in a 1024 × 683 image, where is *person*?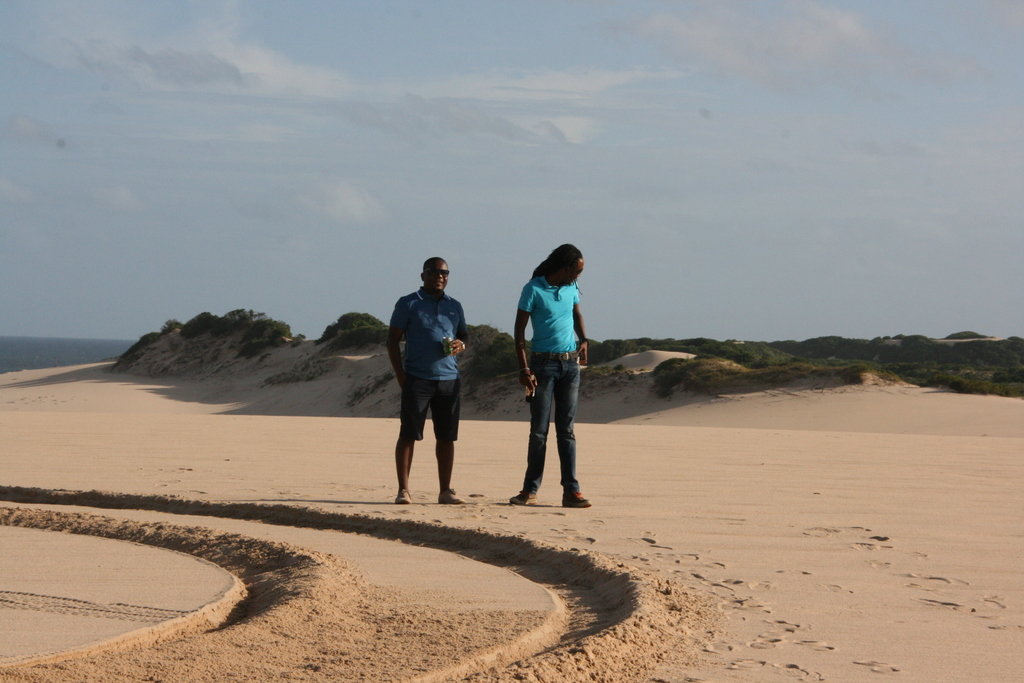
<bbox>513, 242, 595, 509</bbox>.
